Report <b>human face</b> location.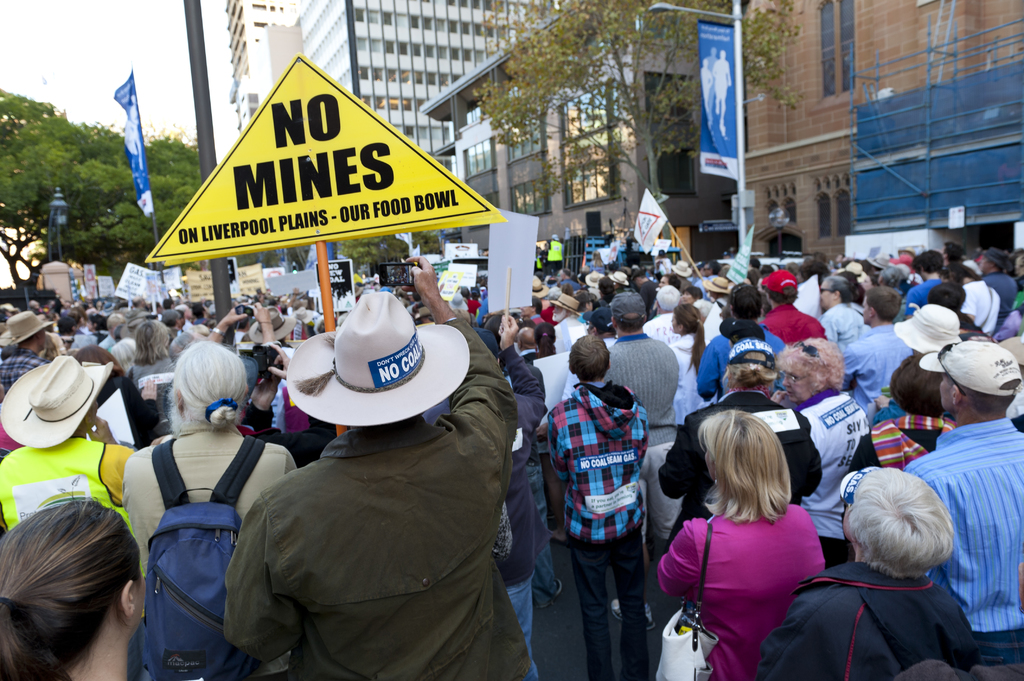
Report: 1012:253:1023:277.
